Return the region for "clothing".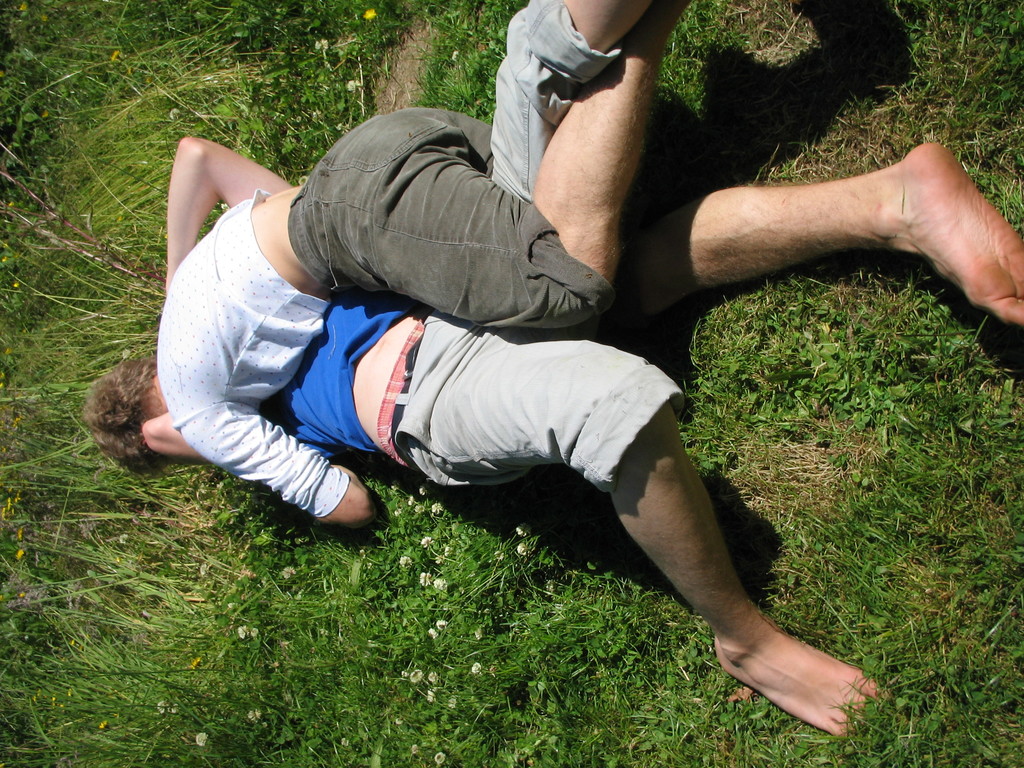
pyautogui.locateOnScreen(253, 0, 691, 511).
